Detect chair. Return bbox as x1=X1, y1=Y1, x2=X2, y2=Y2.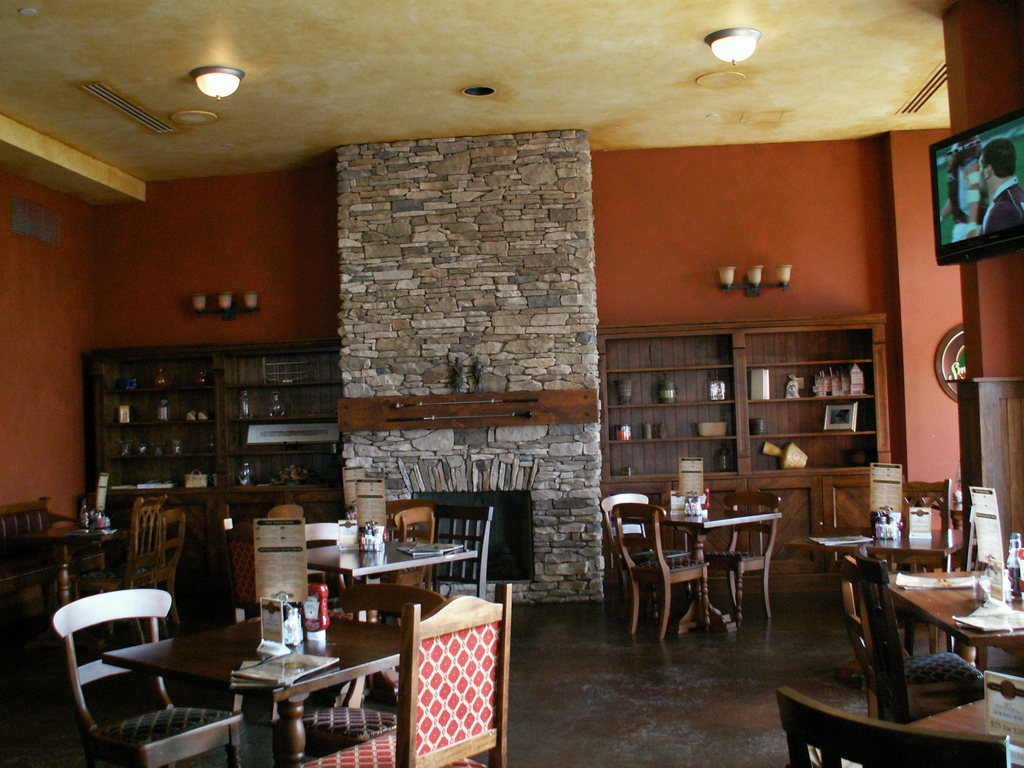
x1=115, y1=495, x2=164, y2=583.
